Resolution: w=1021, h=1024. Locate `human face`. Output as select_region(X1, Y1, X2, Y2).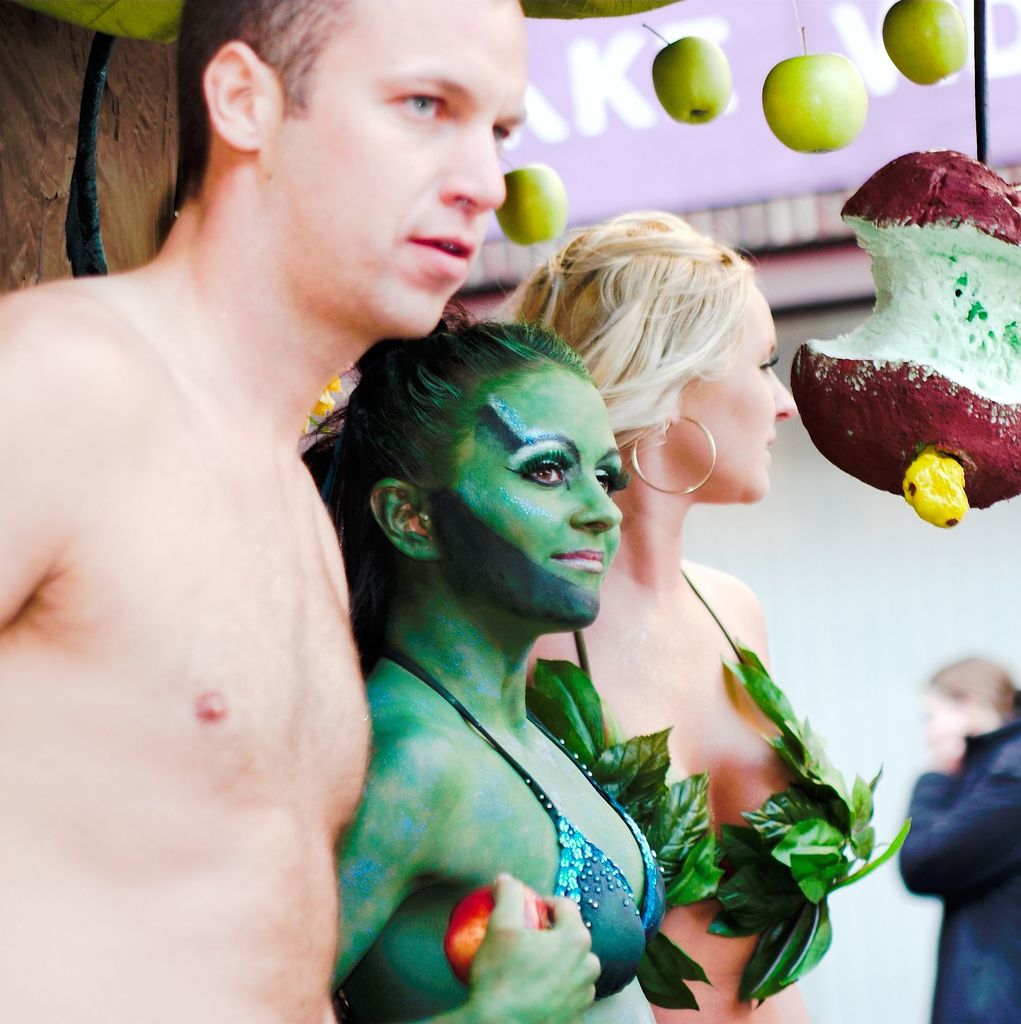
select_region(436, 385, 634, 626).
